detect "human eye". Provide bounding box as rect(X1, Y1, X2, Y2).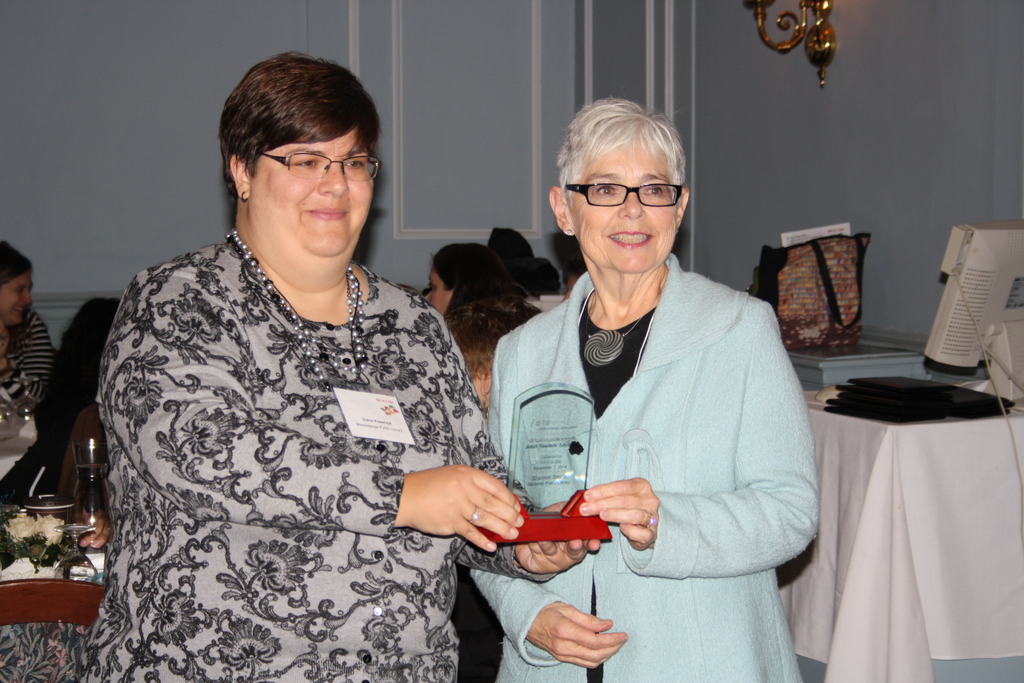
rect(588, 185, 619, 199).
